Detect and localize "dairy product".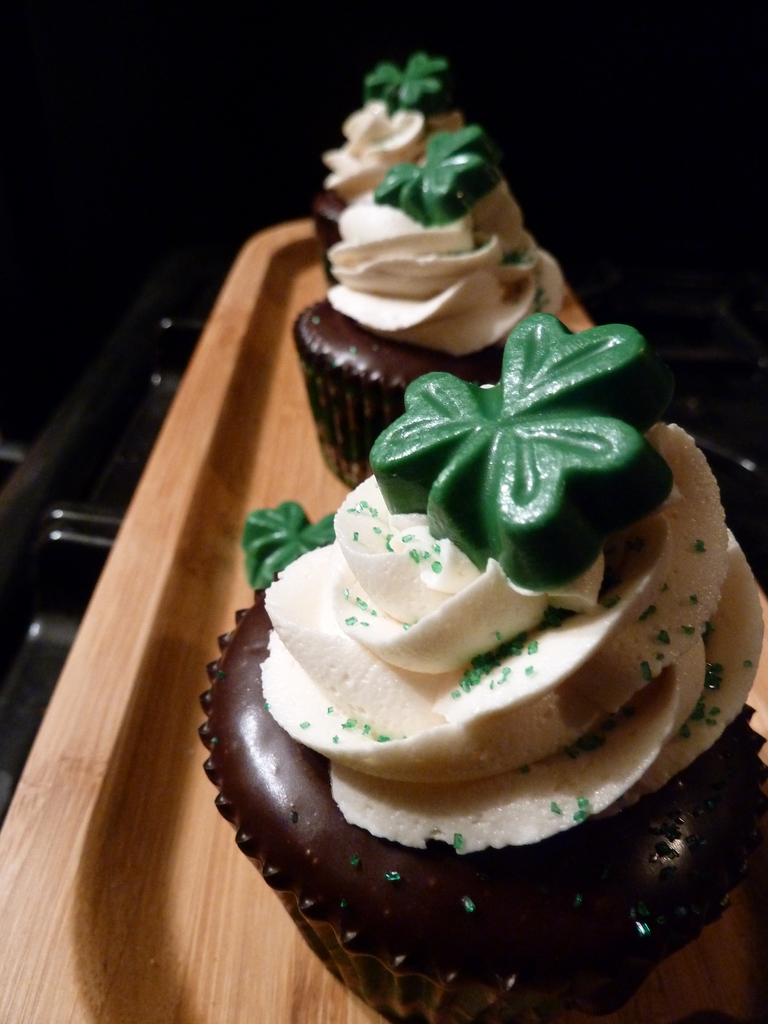
Localized at (278, 326, 767, 853).
